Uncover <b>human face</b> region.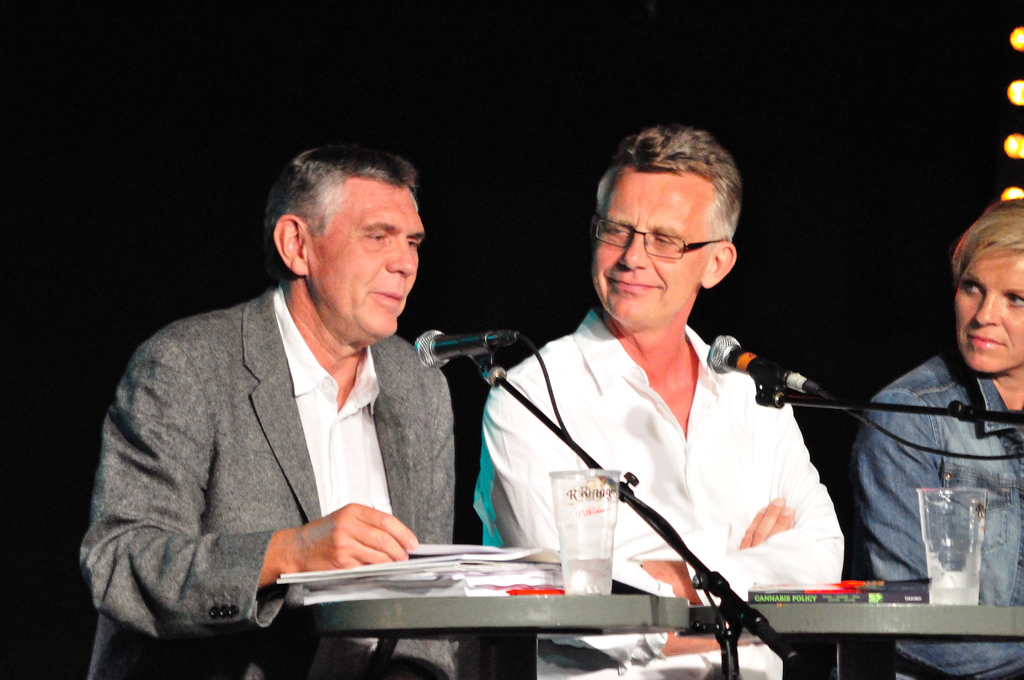
Uncovered: x1=595, y1=174, x2=714, y2=328.
